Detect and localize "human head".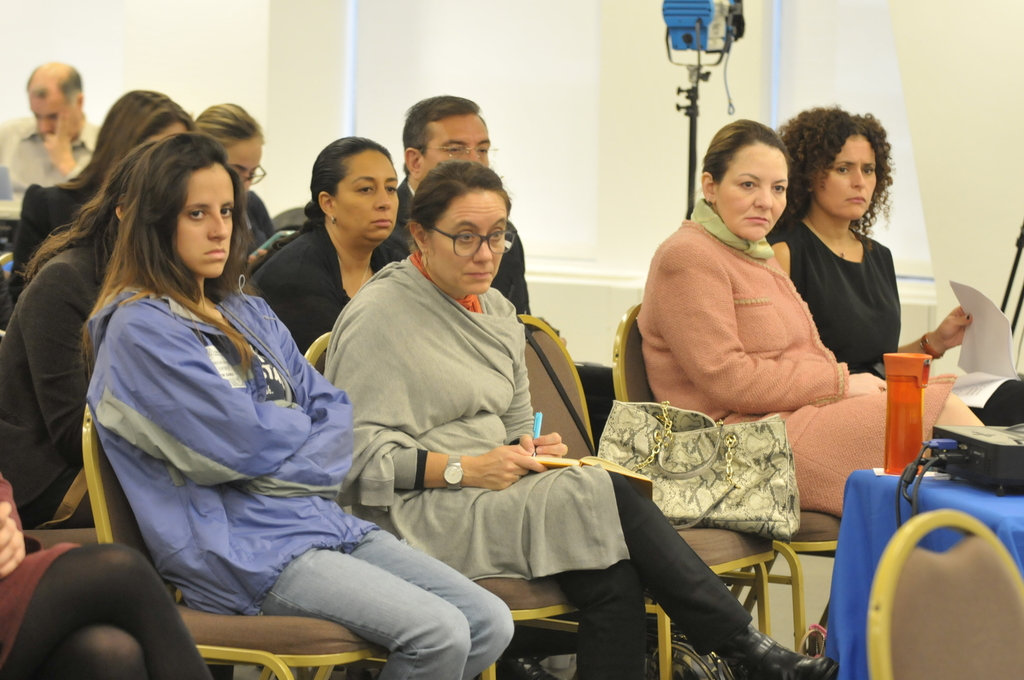
Localized at [left=85, top=126, right=246, bottom=284].
